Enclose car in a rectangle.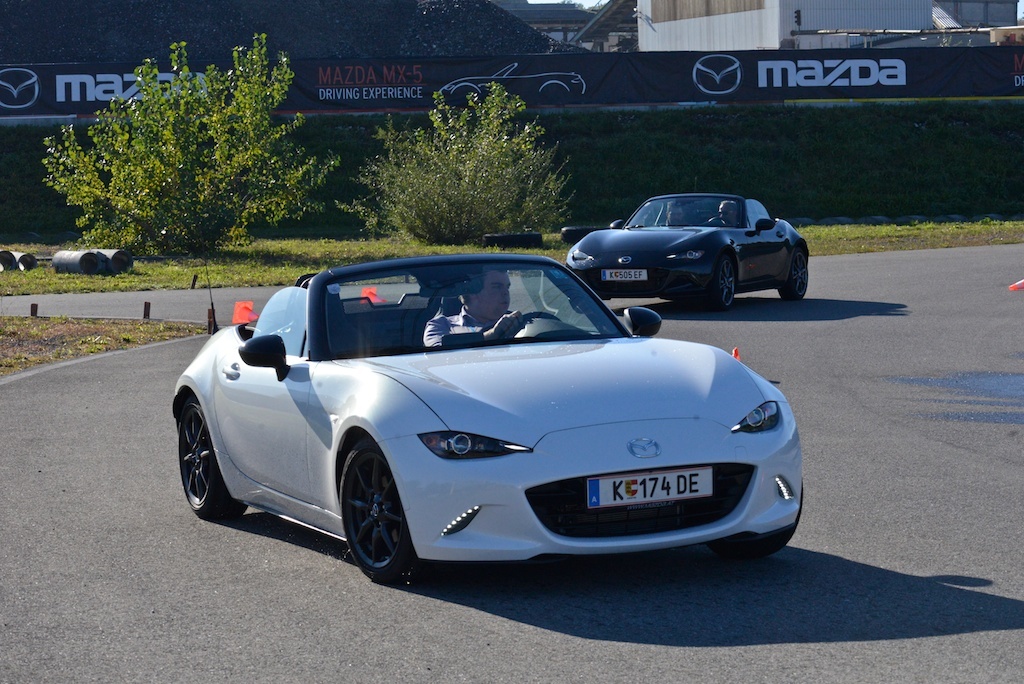
<region>165, 248, 810, 586</region>.
